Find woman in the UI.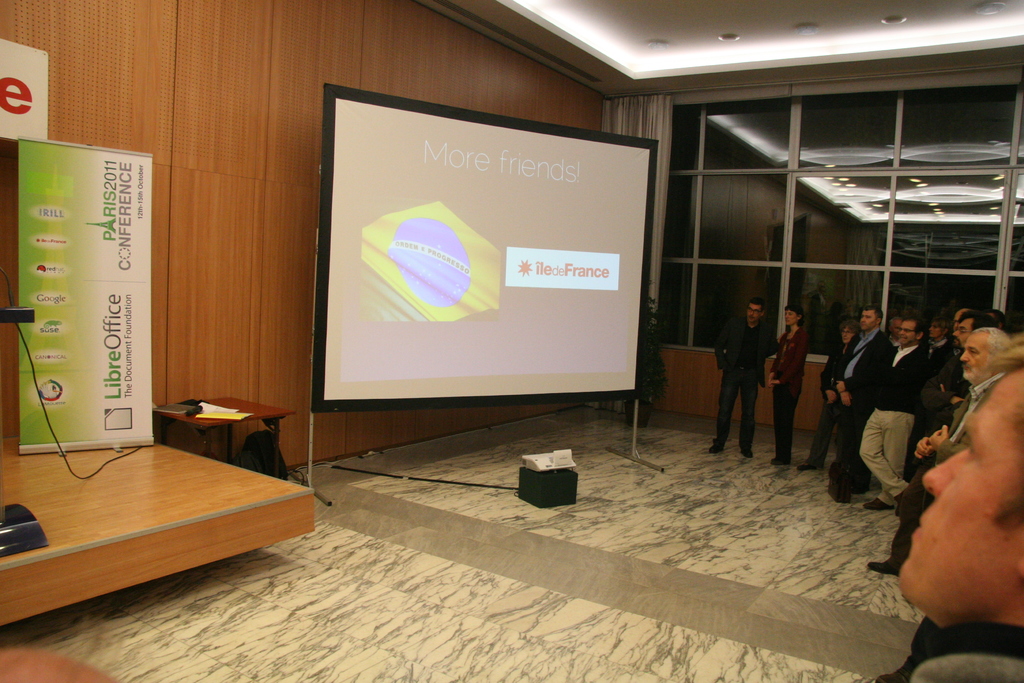
UI element at bbox=(760, 298, 806, 465).
